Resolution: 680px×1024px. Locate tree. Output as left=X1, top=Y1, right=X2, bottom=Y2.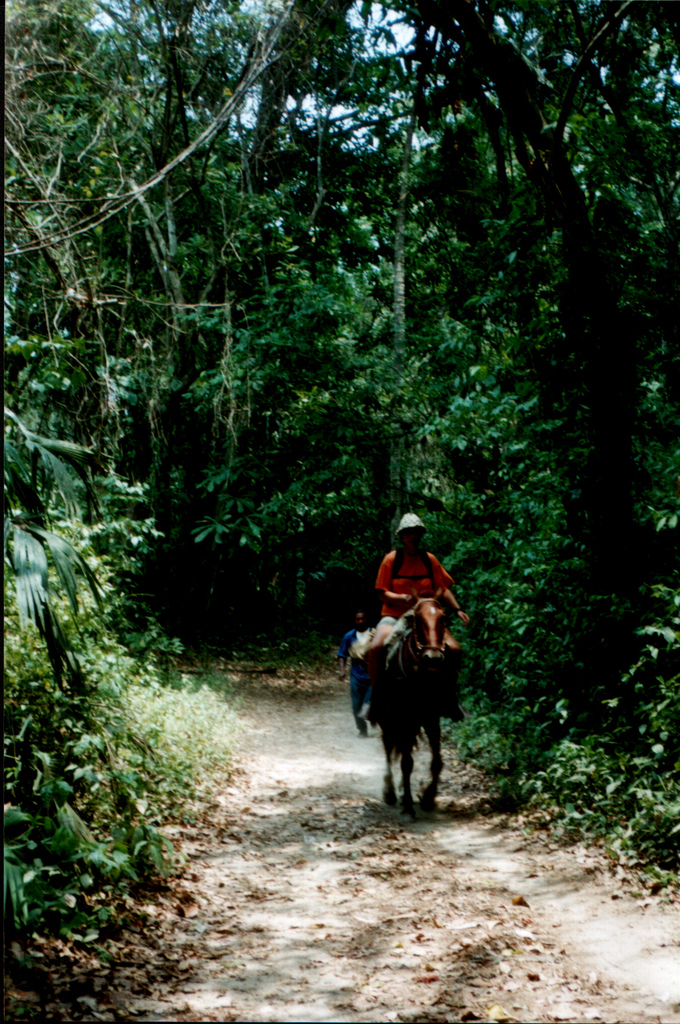
left=374, top=0, right=675, bottom=707.
